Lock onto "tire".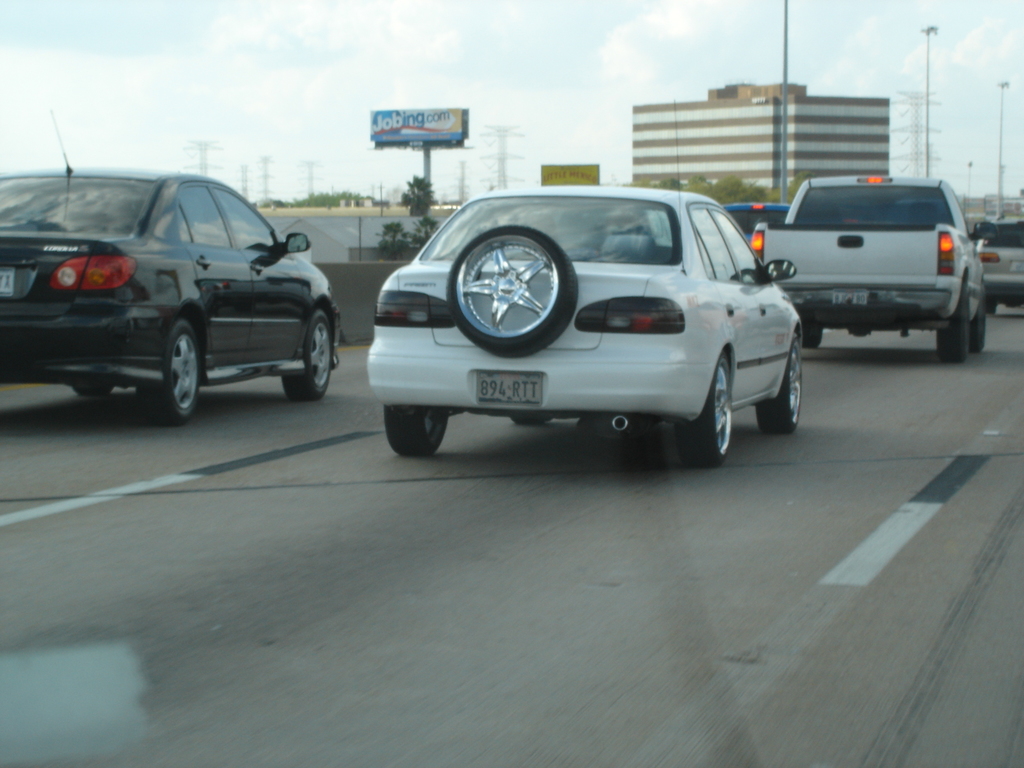
Locked: BBox(803, 326, 822, 348).
